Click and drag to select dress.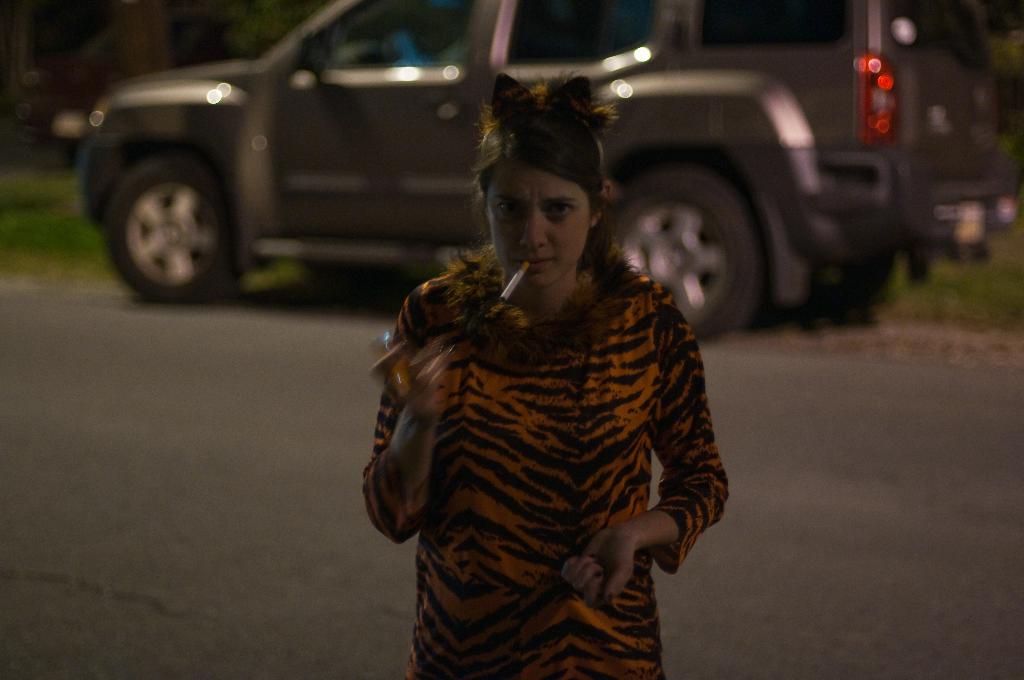
Selection: 366, 262, 729, 679.
